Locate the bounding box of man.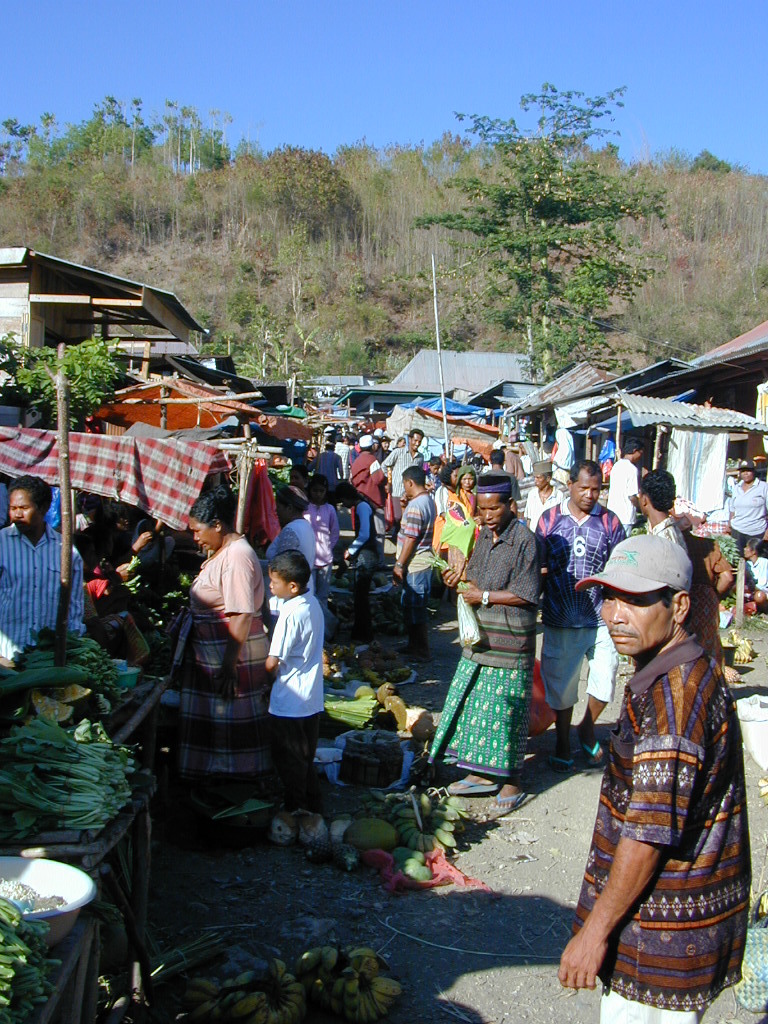
Bounding box: bbox(0, 475, 90, 666).
